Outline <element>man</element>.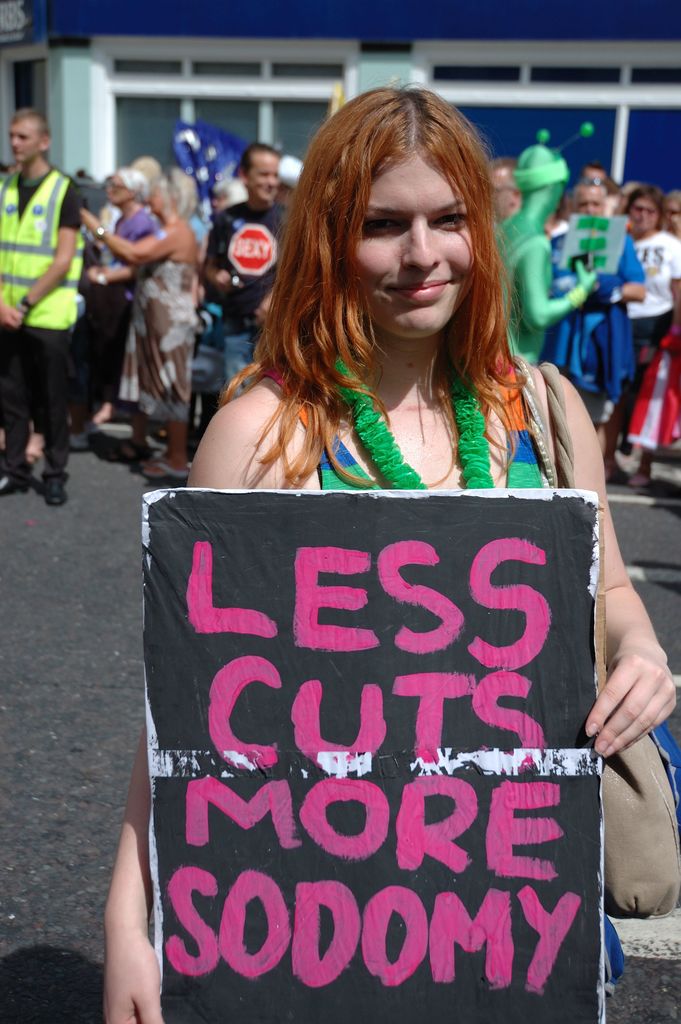
Outline: 0:105:88:506.
